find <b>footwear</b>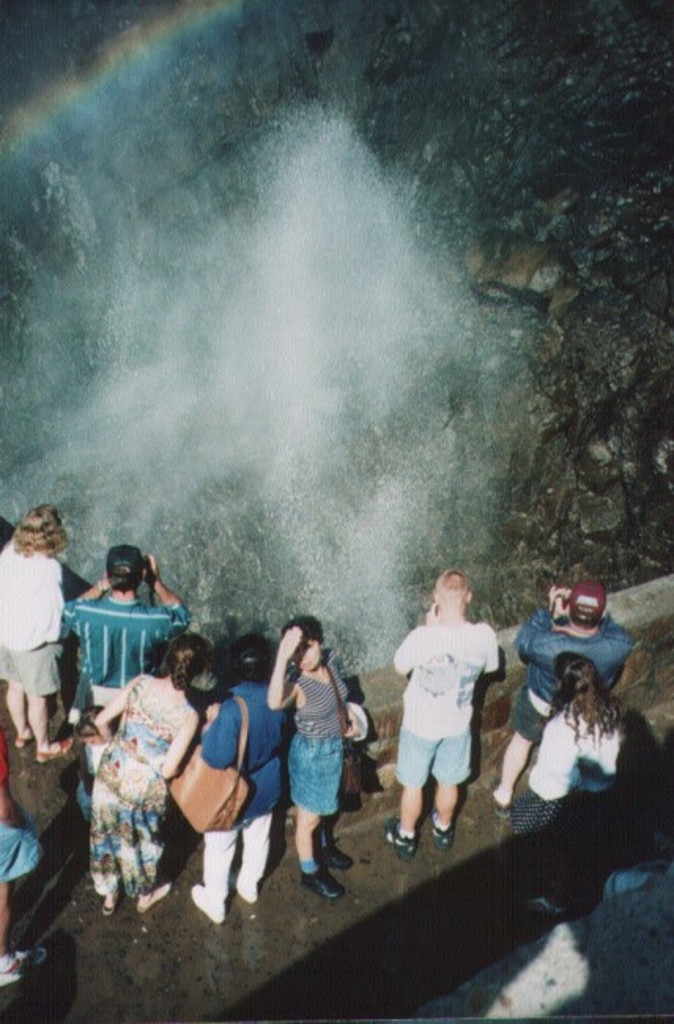
bbox=(219, 866, 265, 909)
